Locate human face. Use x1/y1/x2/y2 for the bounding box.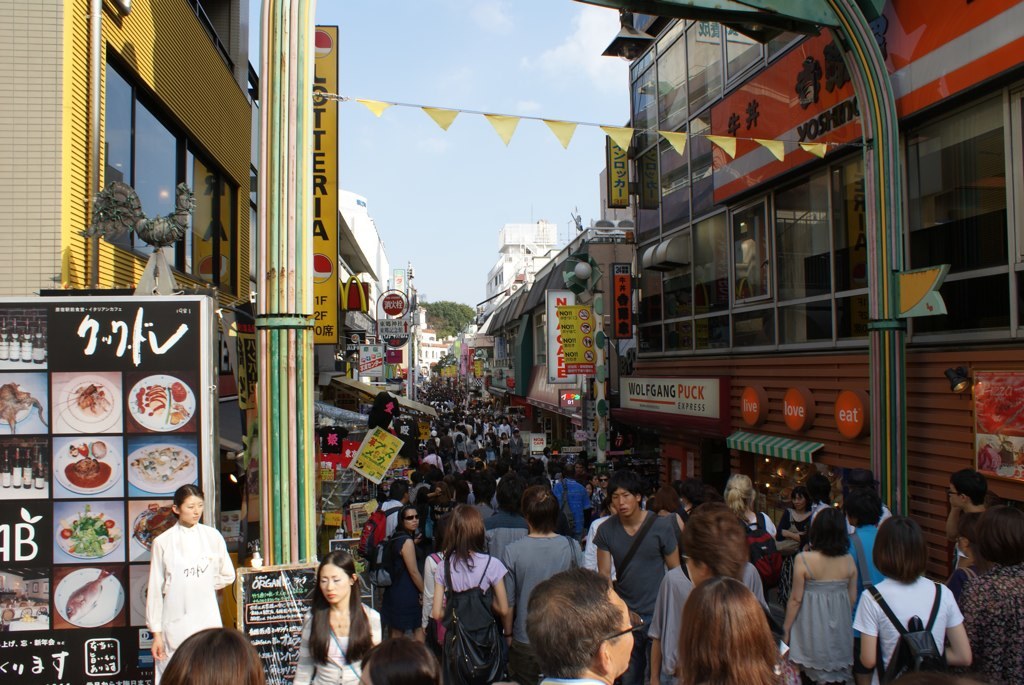
794/495/806/511.
